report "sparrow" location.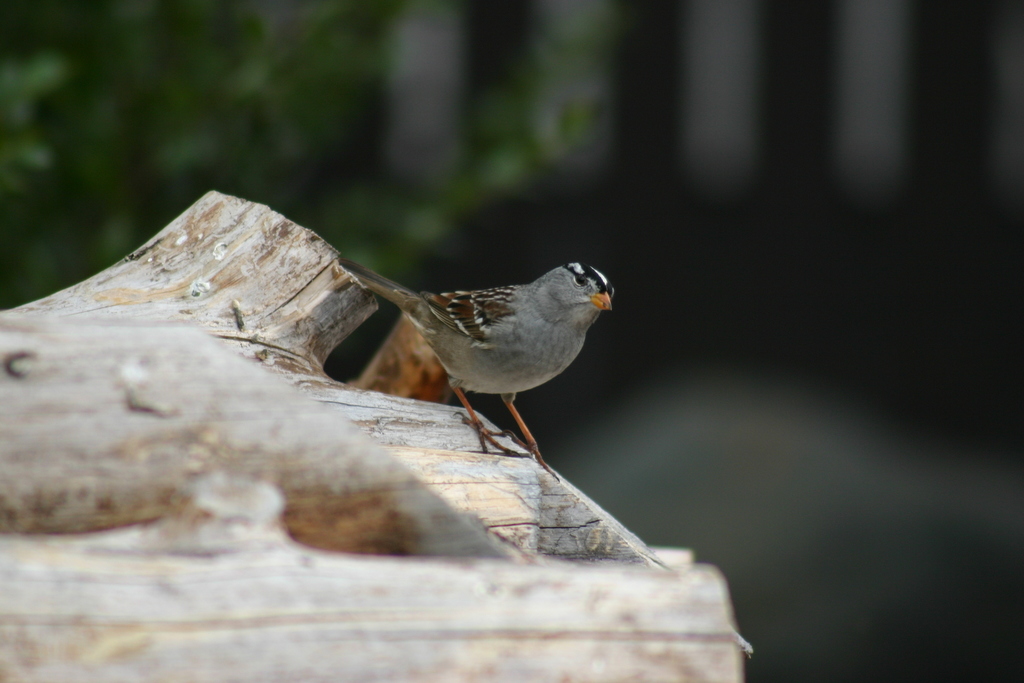
Report: crop(333, 252, 616, 479).
